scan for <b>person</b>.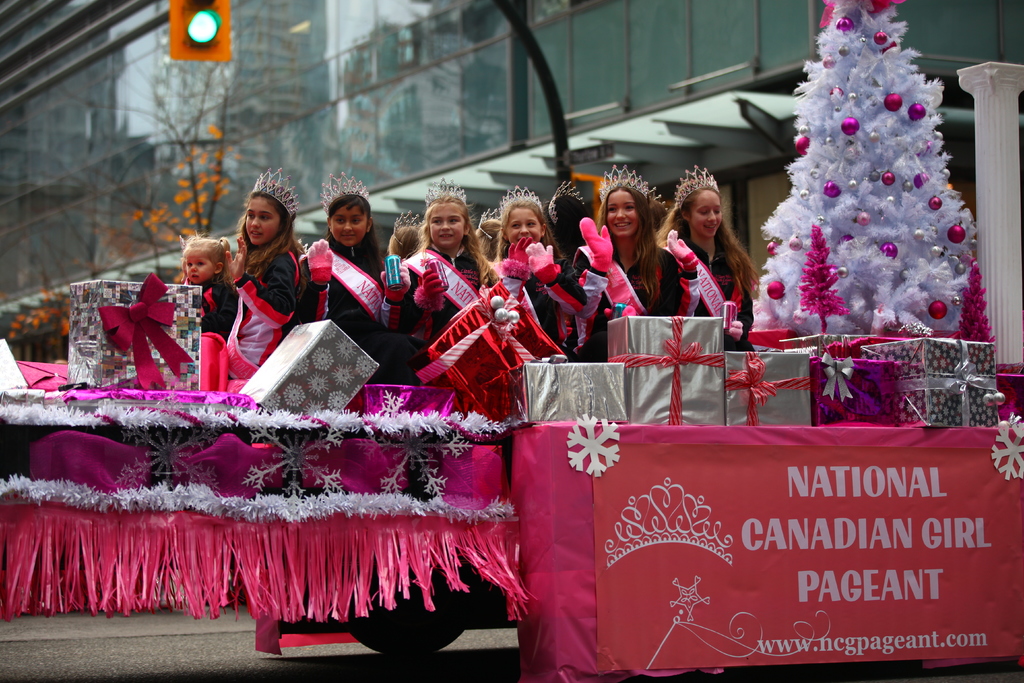
Scan result: bbox=(166, 232, 230, 387).
